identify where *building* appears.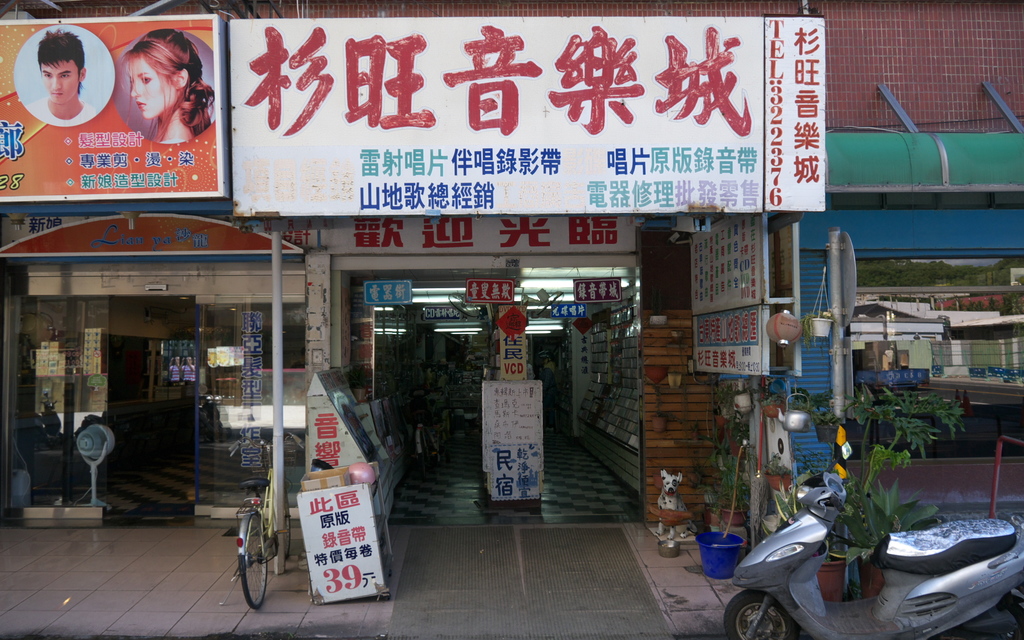
Appears at crop(310, 0, 777, 529).
